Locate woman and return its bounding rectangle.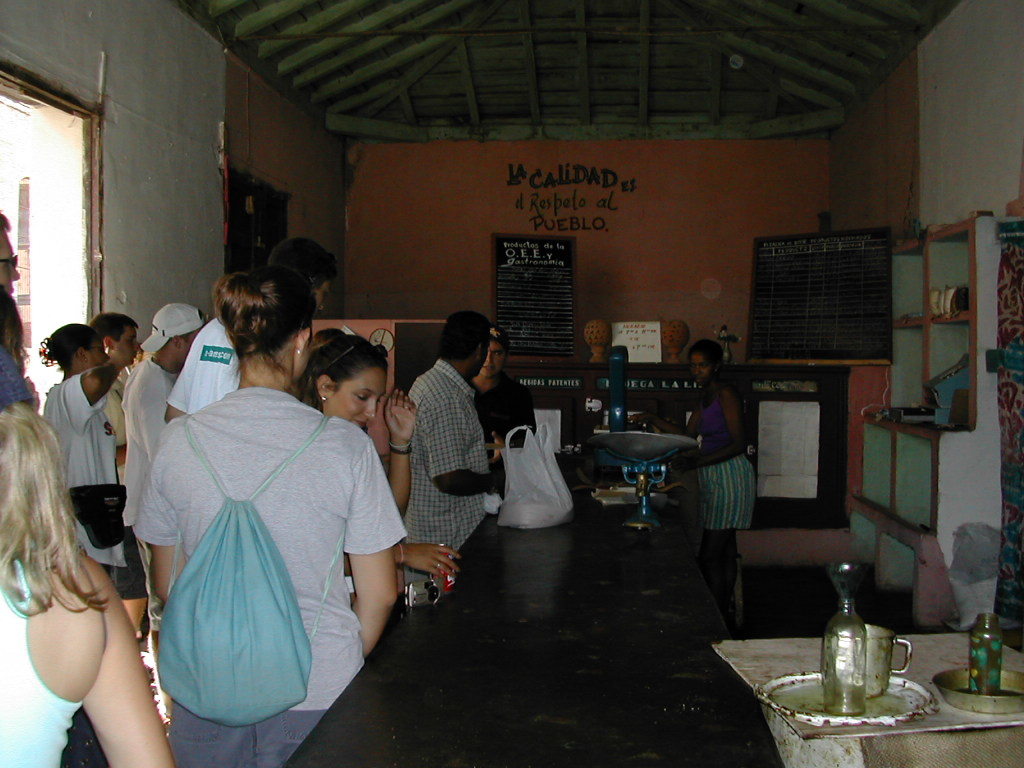
300/324/472/605.
